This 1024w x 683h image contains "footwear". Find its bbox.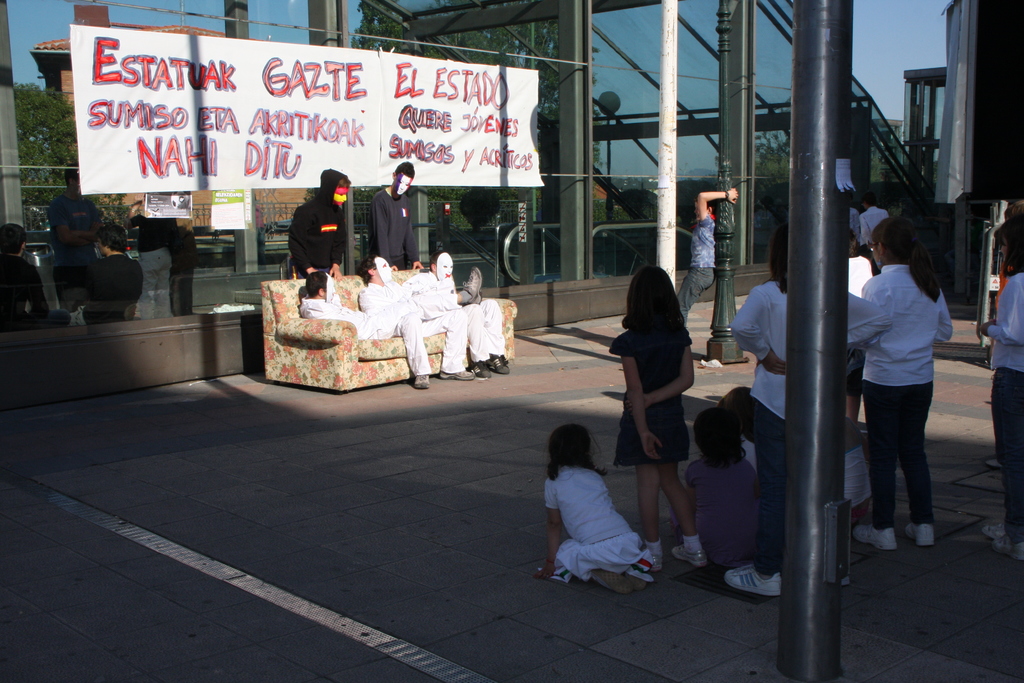
rect(413, 374, 429, 388).
